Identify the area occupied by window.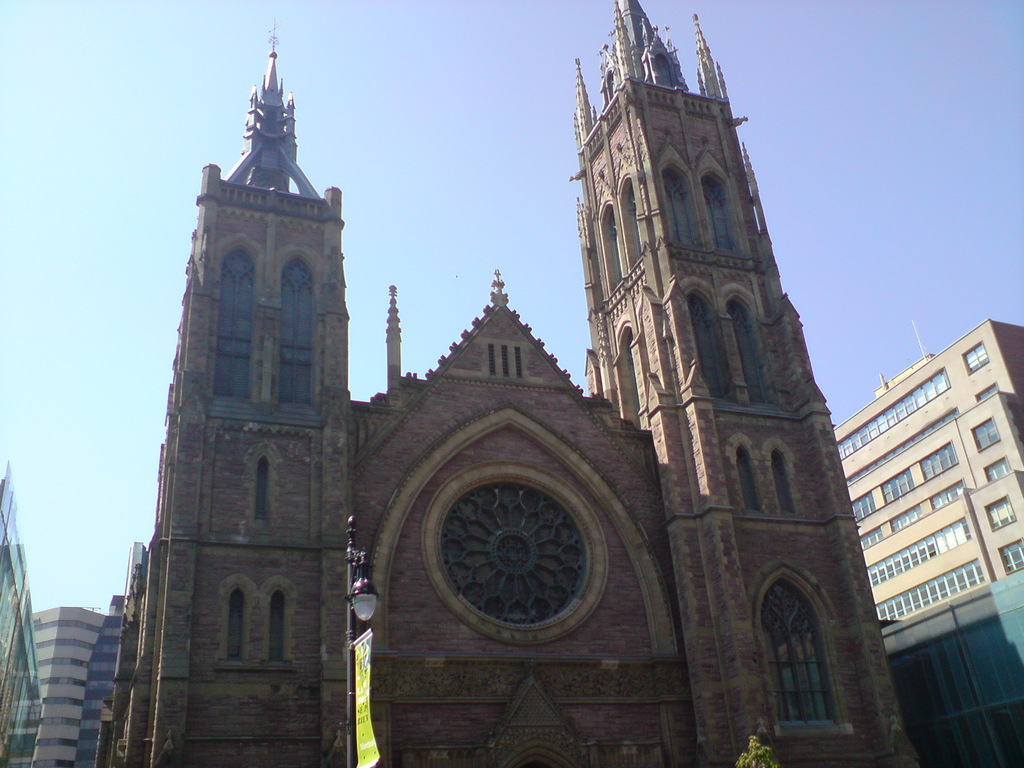
Area: <region>654, 141, 749, 252</region>.
